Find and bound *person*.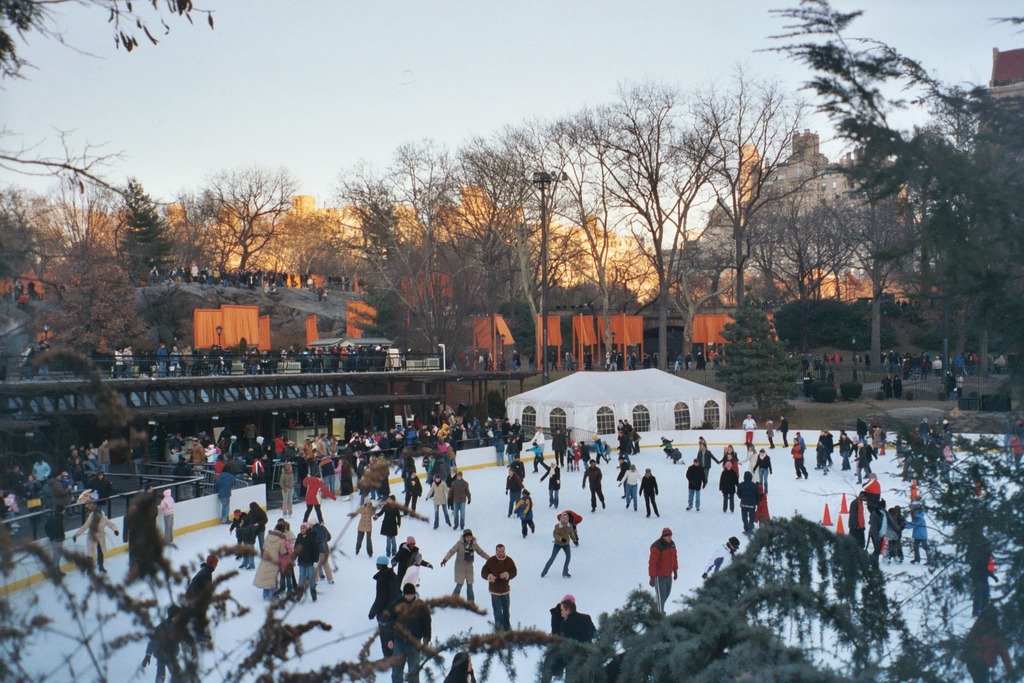
Bound: box=[865, 501, 895, 566].
